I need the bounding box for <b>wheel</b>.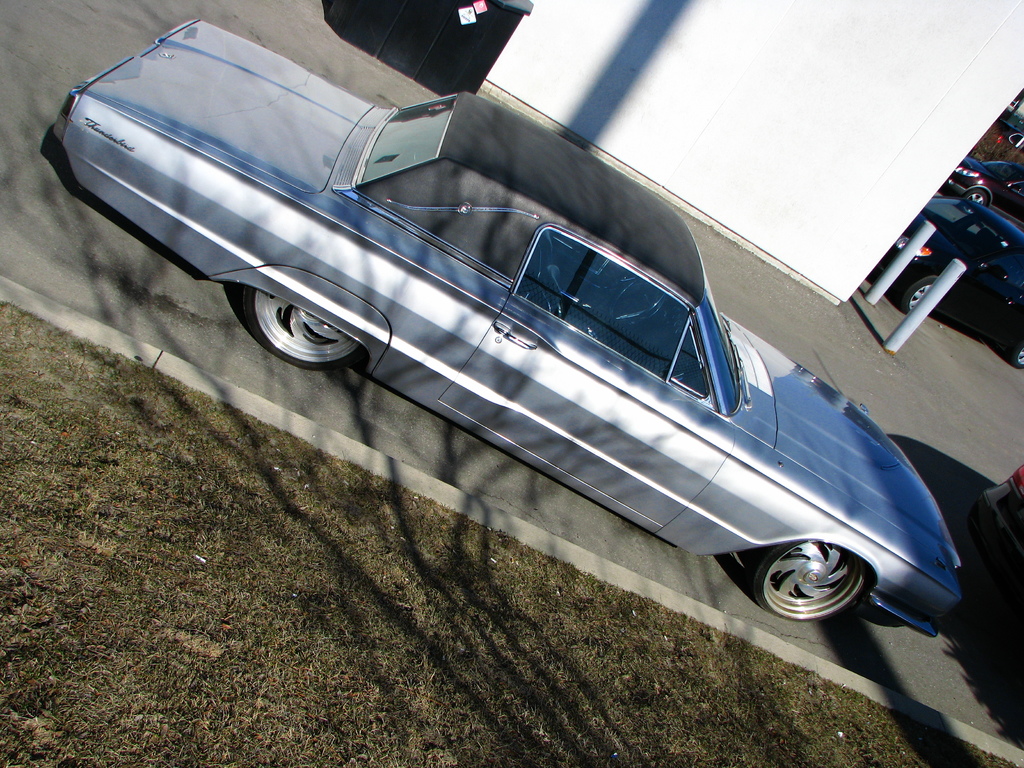
Here it is: select_region(237, 285, 365, 374).
